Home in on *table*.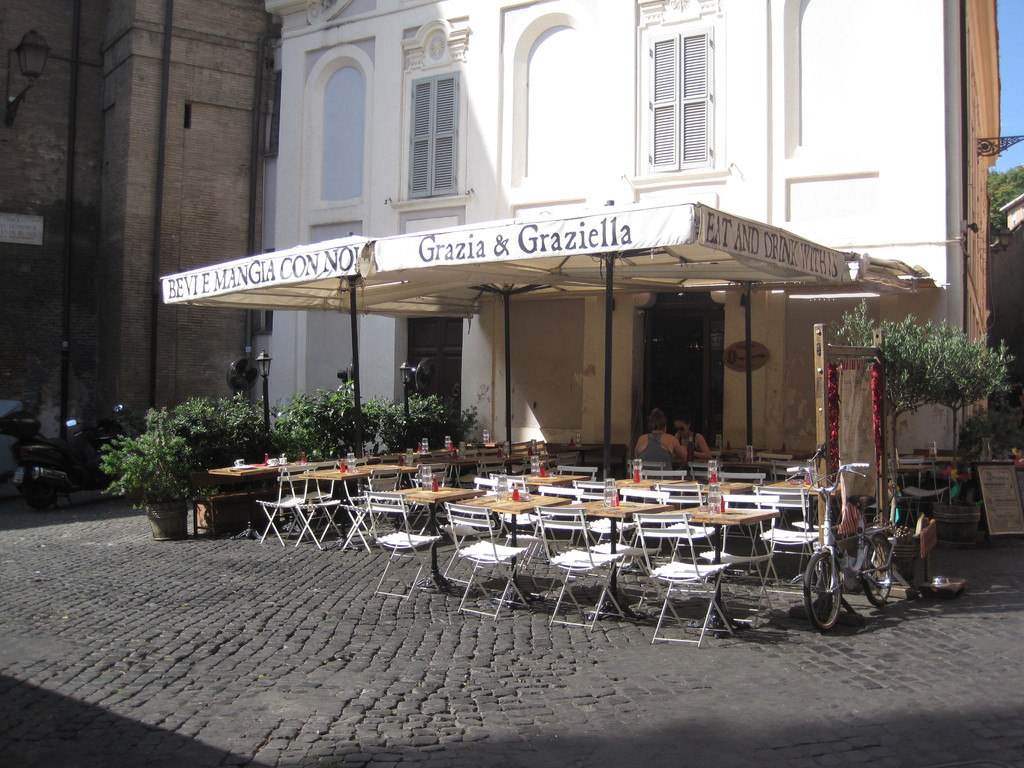
Homed in at [x1=688, y1=481, x2=755, y2=492].
